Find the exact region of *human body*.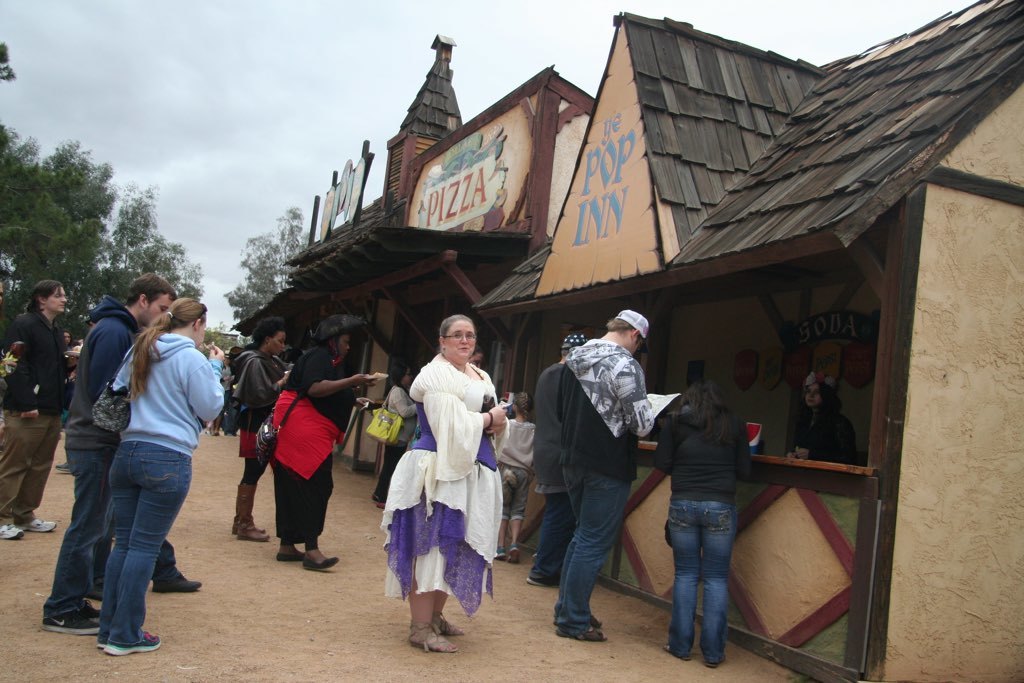
Exact region: box(213, 361, 237, 444).
